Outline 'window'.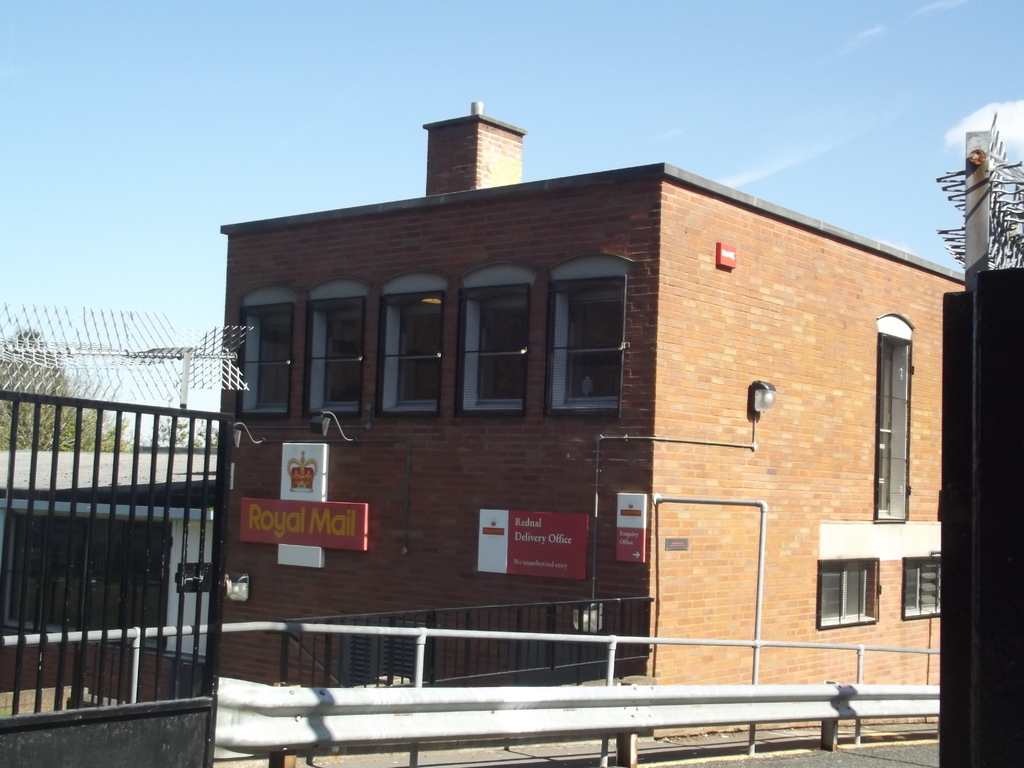
Outline: 301,292,364,413.
